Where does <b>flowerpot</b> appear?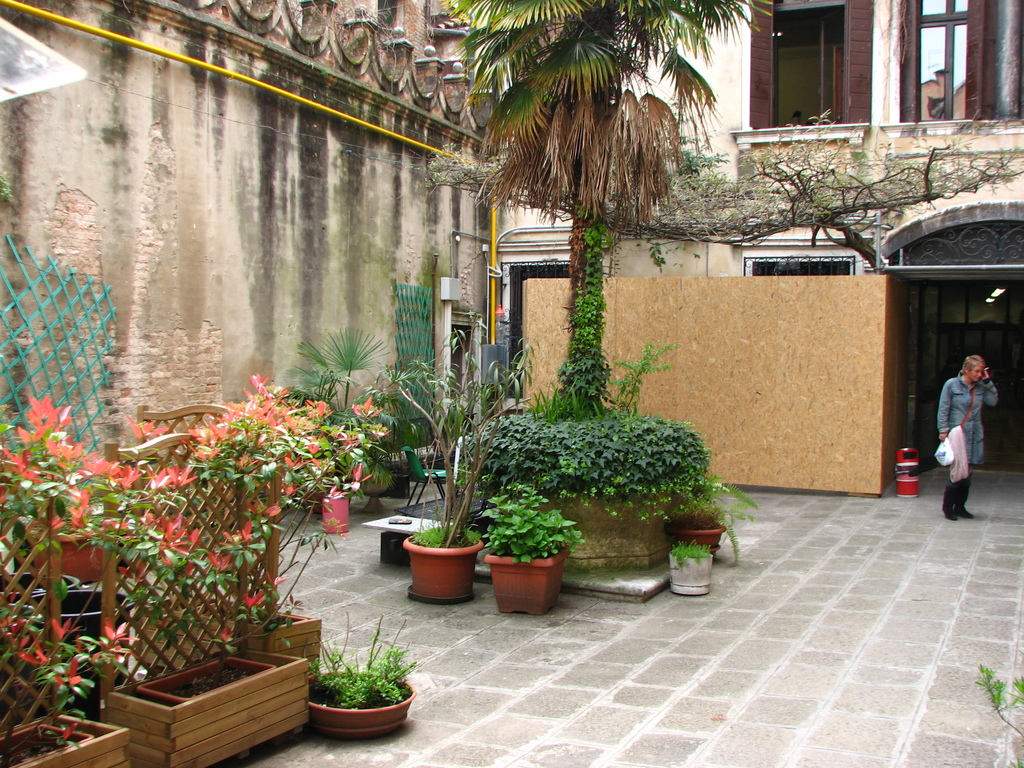
Appears at [664, 516, 723, 554].
